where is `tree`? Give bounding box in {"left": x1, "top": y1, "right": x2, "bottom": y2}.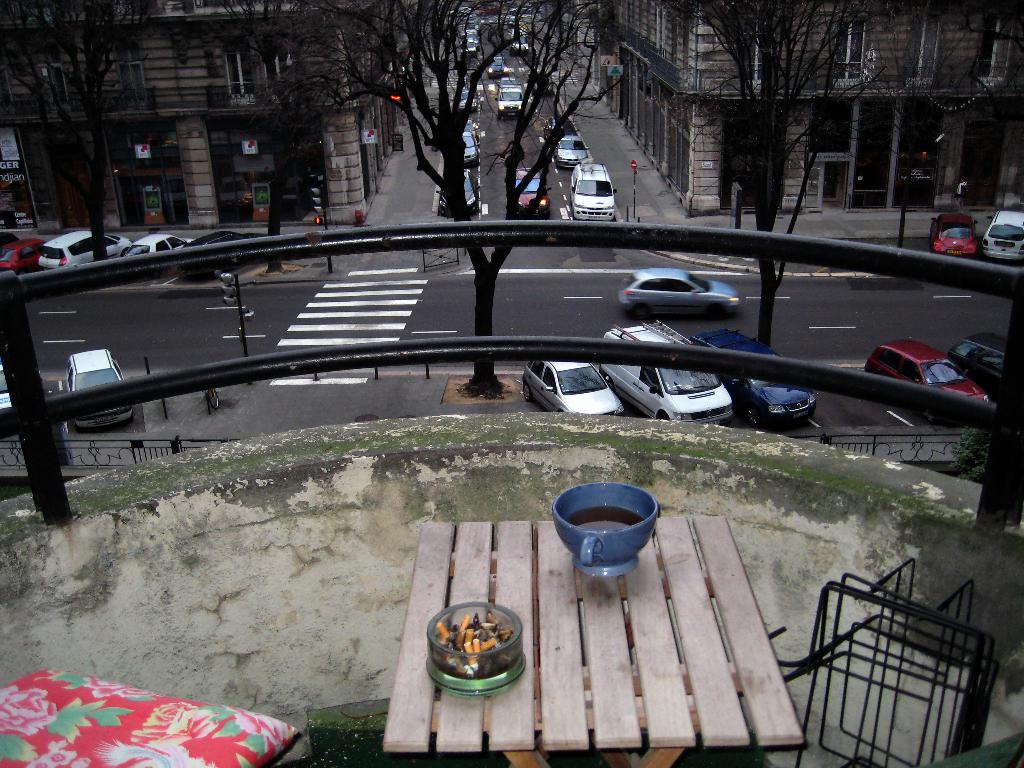
{"left": 211, "top": 0, "right": 637, "bottom": 393}.
